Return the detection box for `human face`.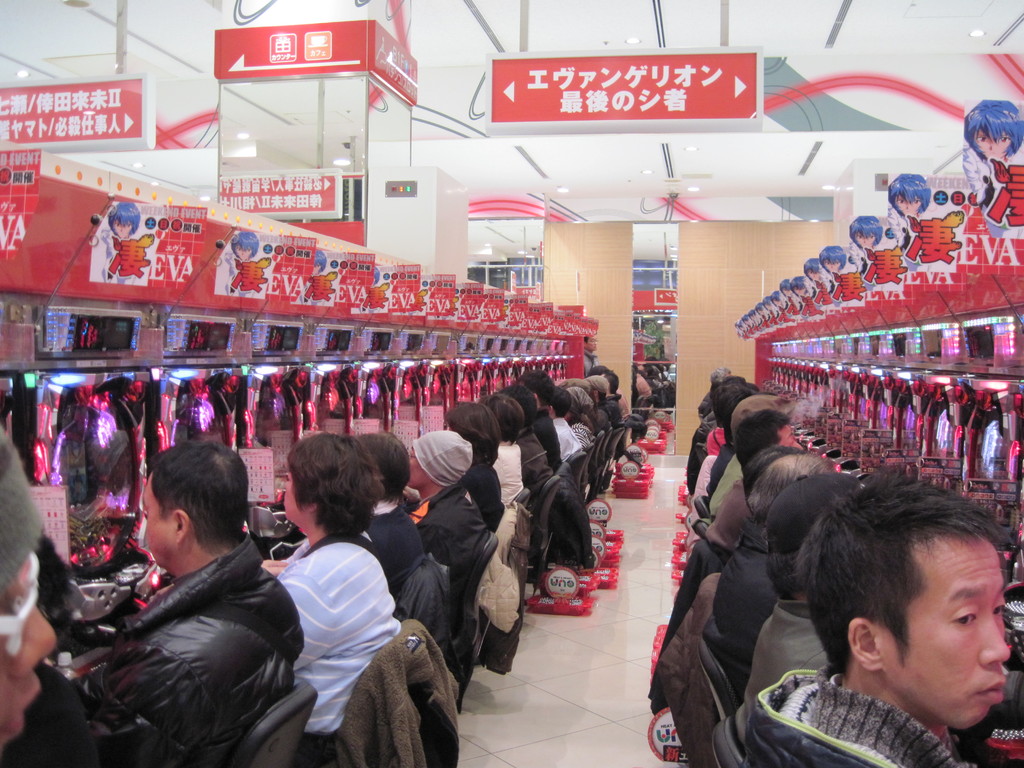
box(142, 475, 172, 570).
